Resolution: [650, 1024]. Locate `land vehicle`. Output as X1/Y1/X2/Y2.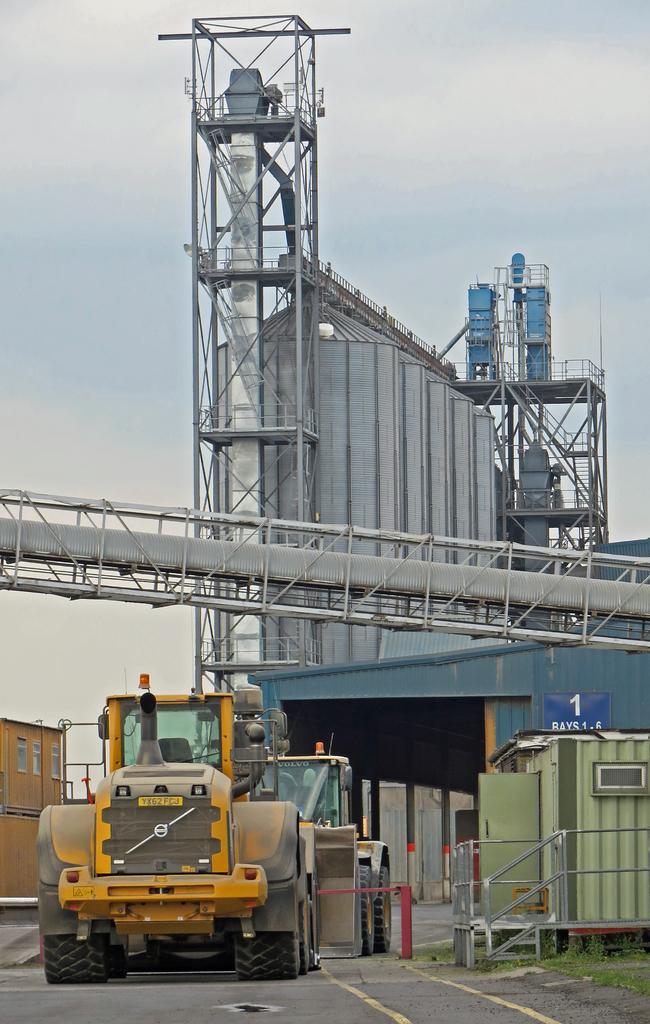
50/716/349/971.
